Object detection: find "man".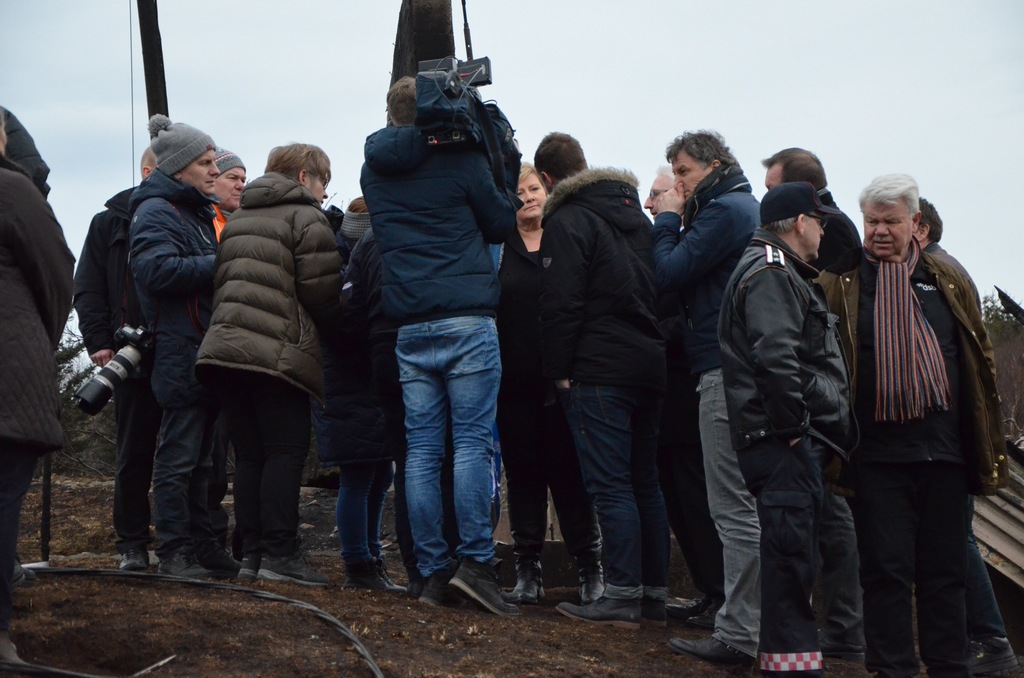
bbox=[810, 166, 1014, 677].
